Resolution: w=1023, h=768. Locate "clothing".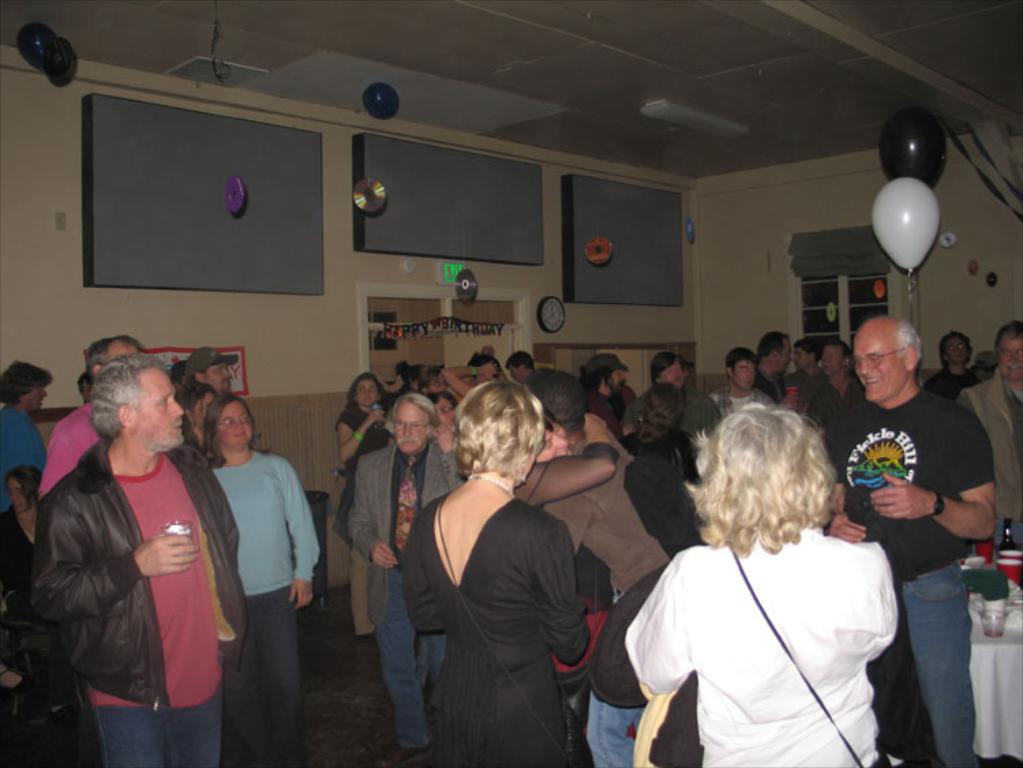
543:430:672:604.
